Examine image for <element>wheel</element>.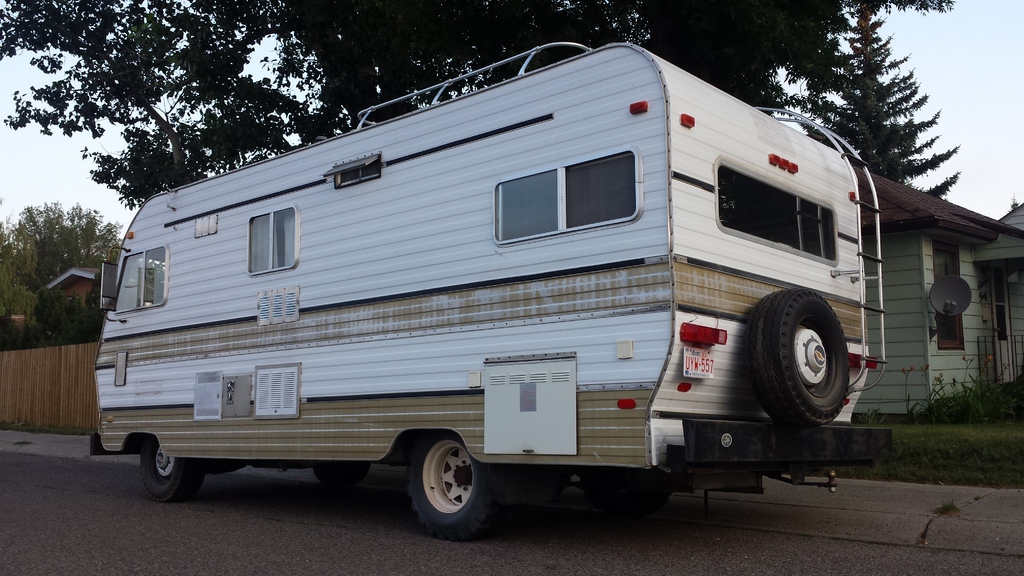
Examination result: bbox=[754, 285, 855, 421].
